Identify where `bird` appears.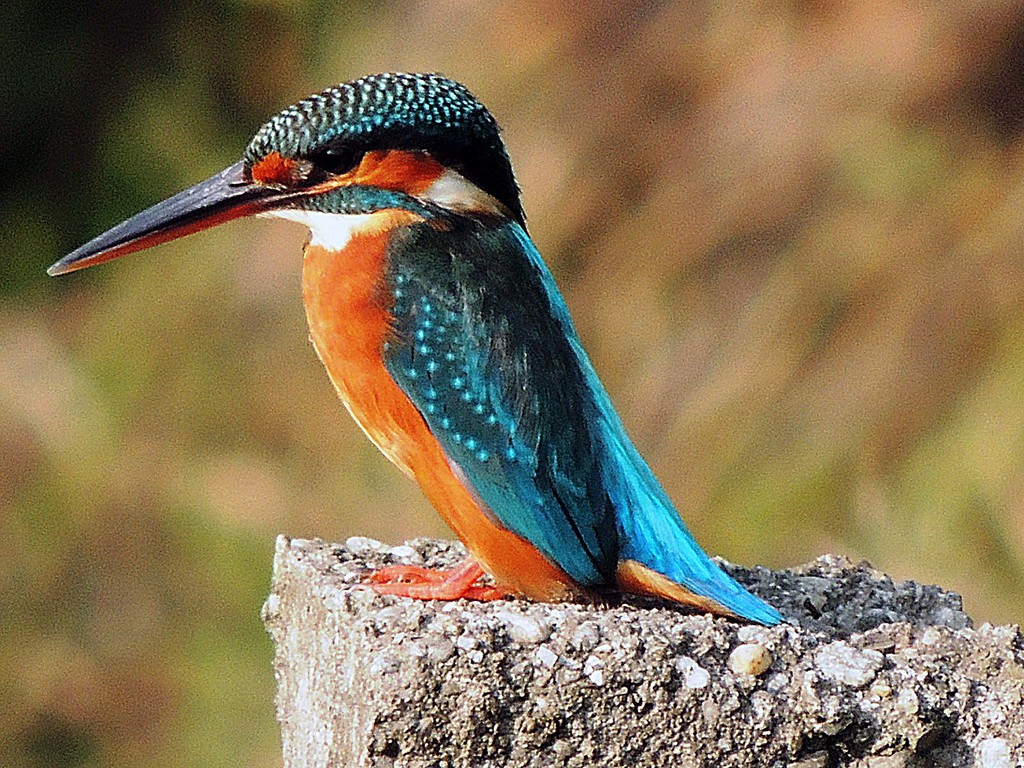
Appears at {"x1": 42, "y1": 65, "x2": 794, "y2": 630}.
